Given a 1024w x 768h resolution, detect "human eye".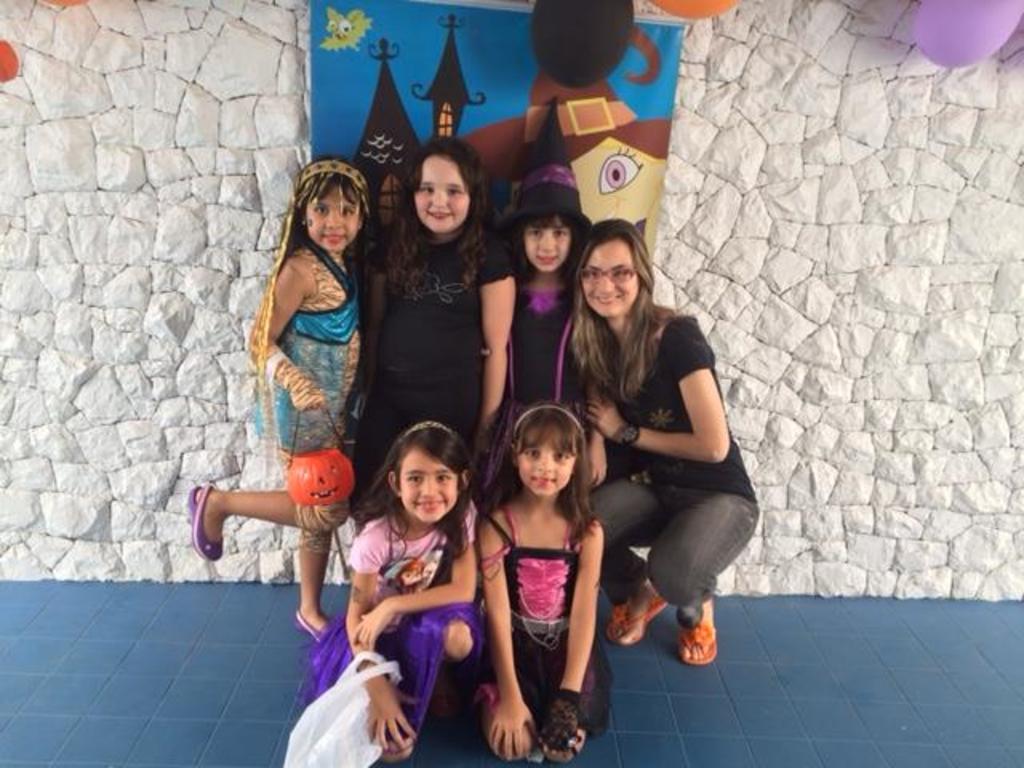
locate(523, 446, 538, 464).
